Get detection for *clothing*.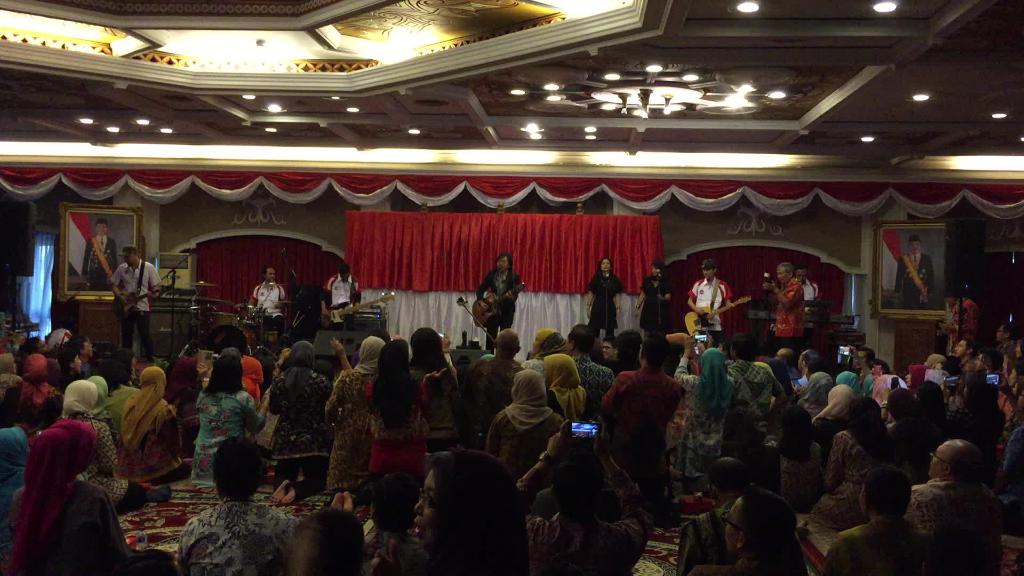
Detection: 637:279:673:330.
